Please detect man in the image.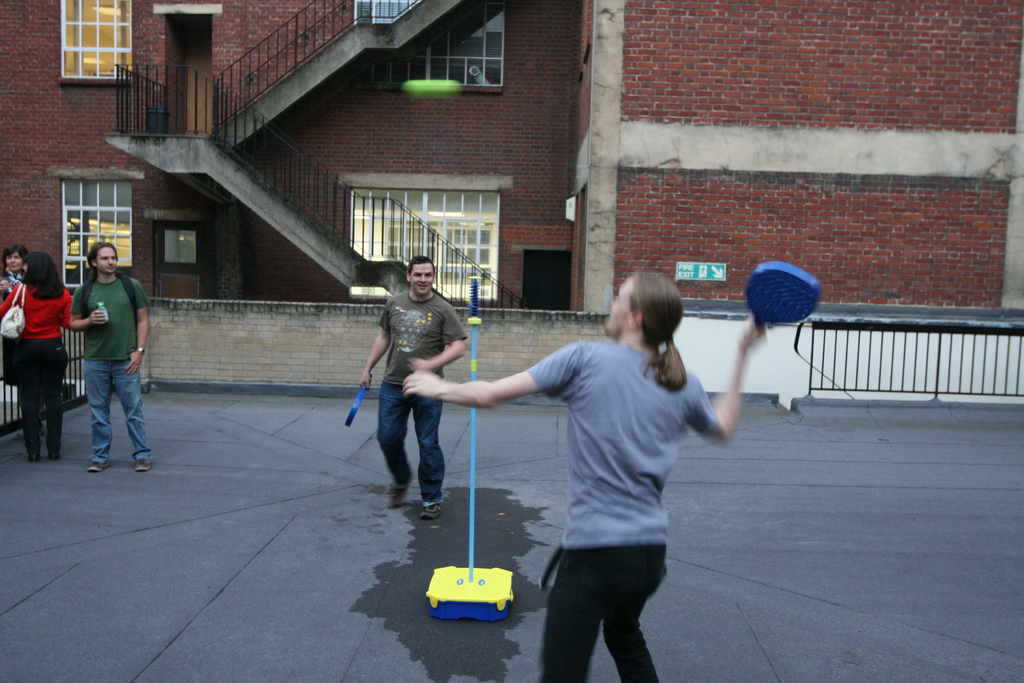
BBox(399, 273, 770, 682).
